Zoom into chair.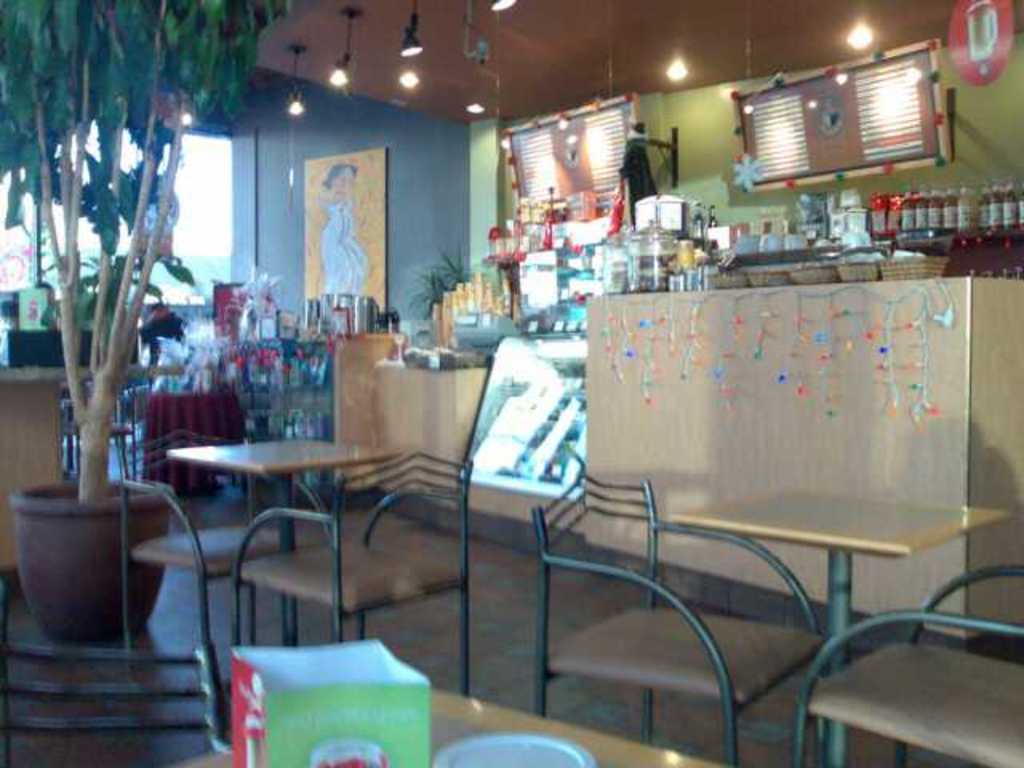
Zoom target: <box>117,430,318,661</box>.
